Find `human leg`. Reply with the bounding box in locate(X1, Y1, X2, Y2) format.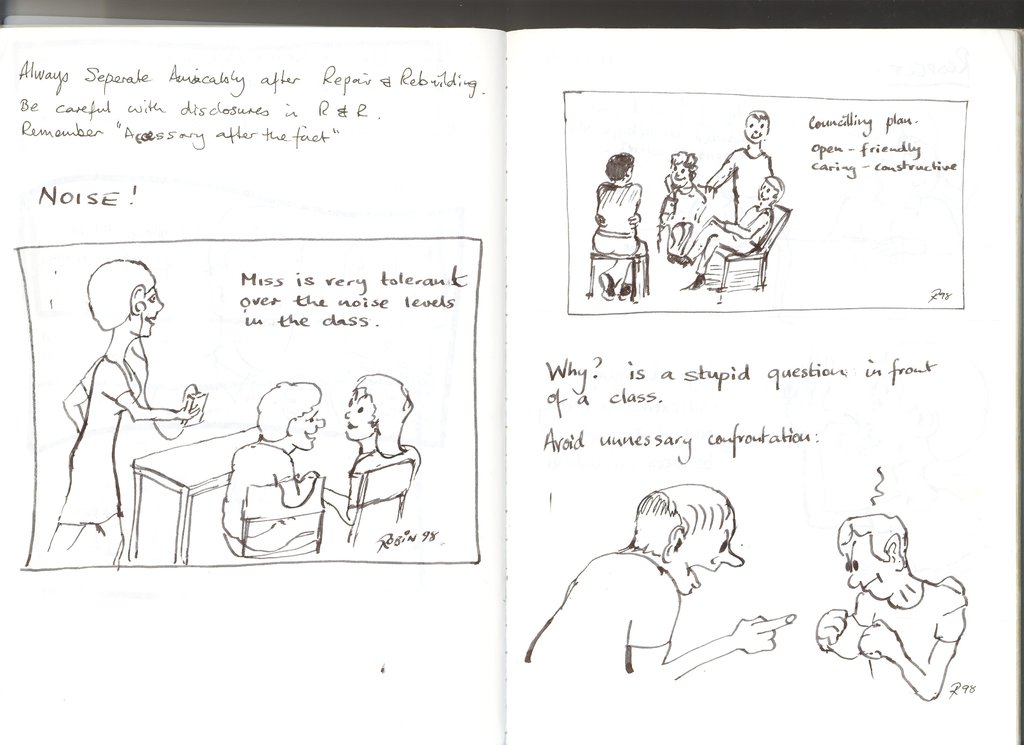
locate(597, 240, 646, 304).
